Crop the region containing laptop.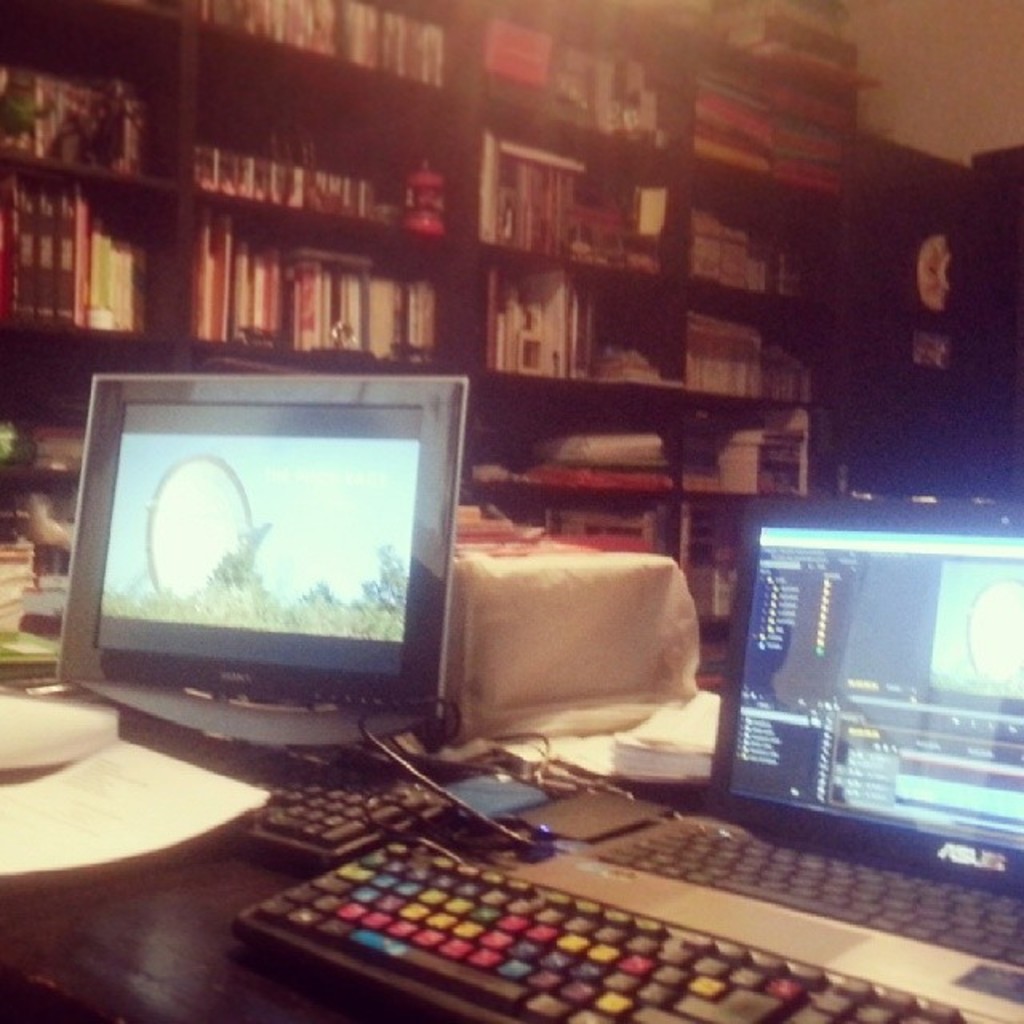
Crop region: rect(510, 486, 1022, 1022).
